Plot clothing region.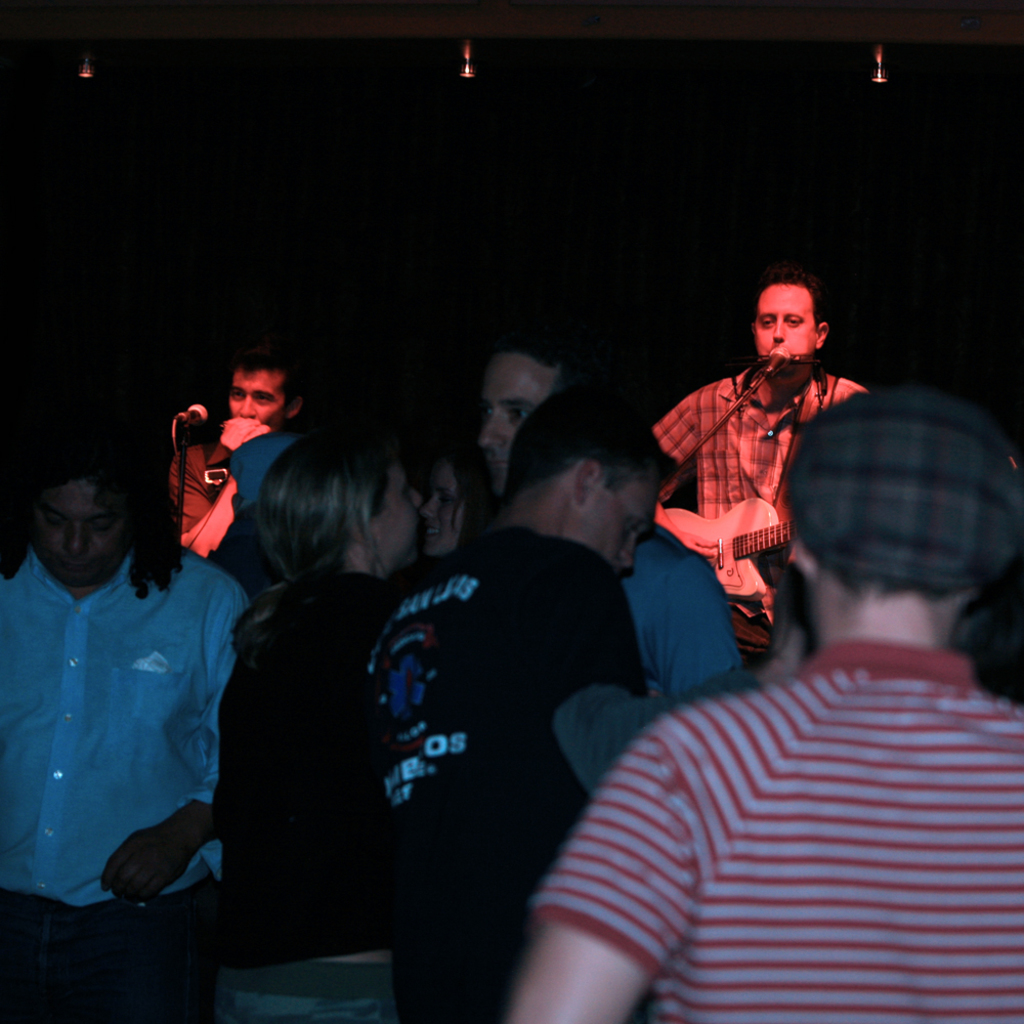
Plotted at x1=357 y1=517 x2=651 y2=1023.
